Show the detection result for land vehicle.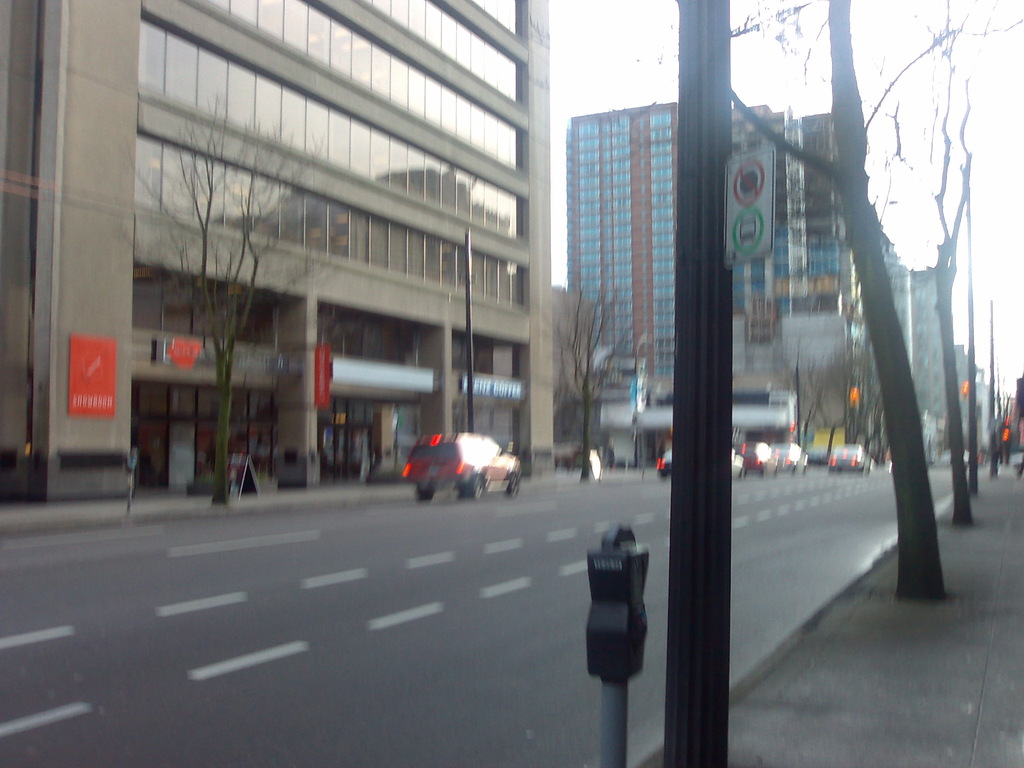
[406,431,515,510].
